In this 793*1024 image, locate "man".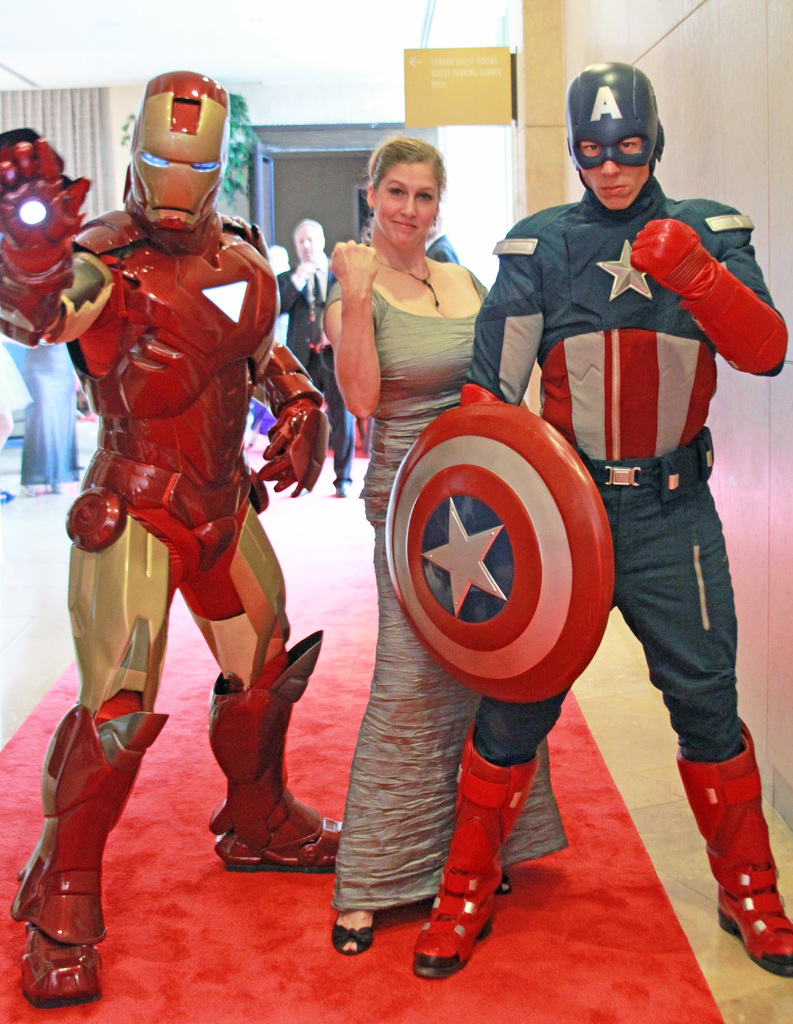
Bounding box: crop(36, 84, 342, 908).
